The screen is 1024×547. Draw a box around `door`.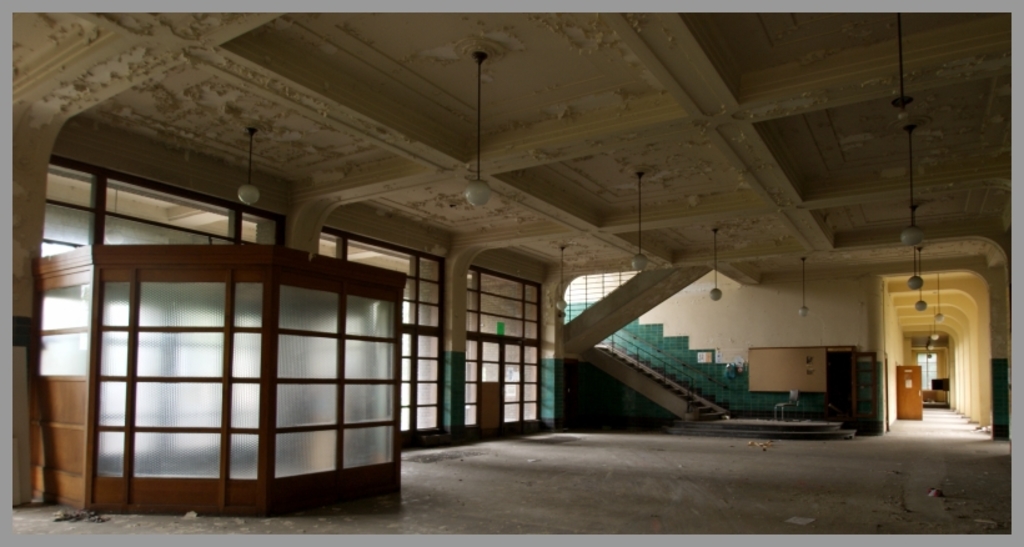
(left=898, top=365, right=925, bottom=420).
